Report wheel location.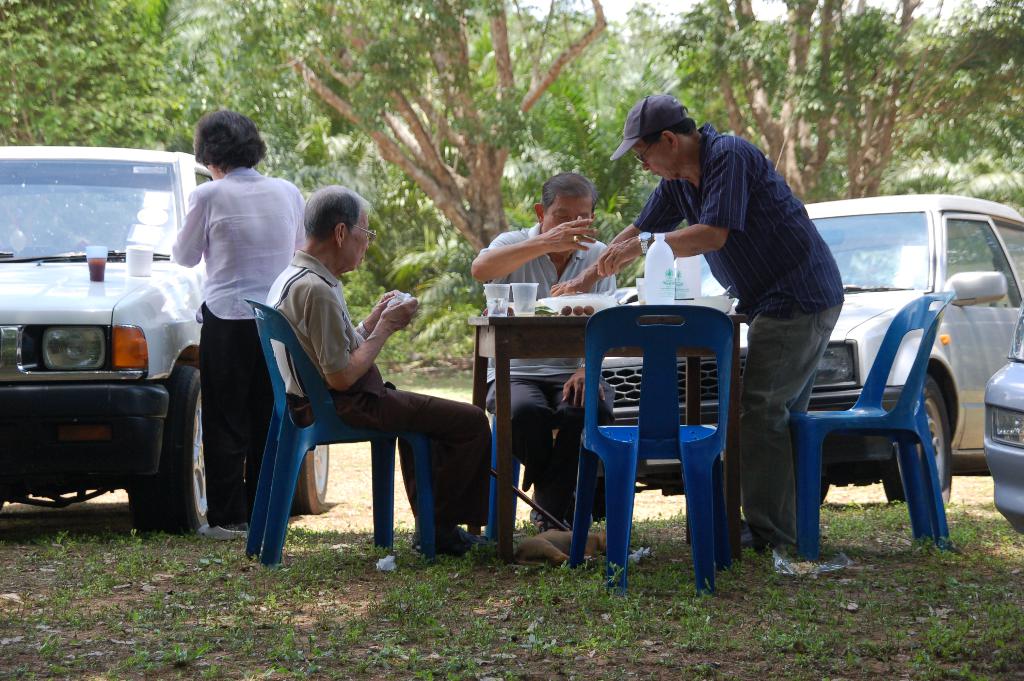
Report: <region>131, 359, 202, 529</region>.
